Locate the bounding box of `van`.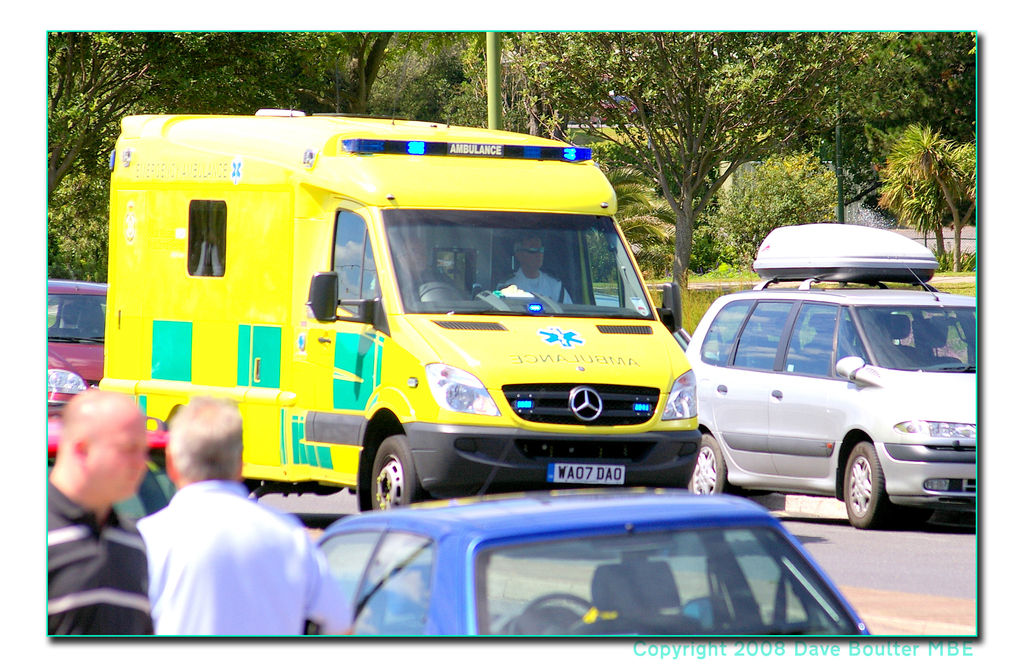
Bounding box: bbox(684, 220, 979, 529).
